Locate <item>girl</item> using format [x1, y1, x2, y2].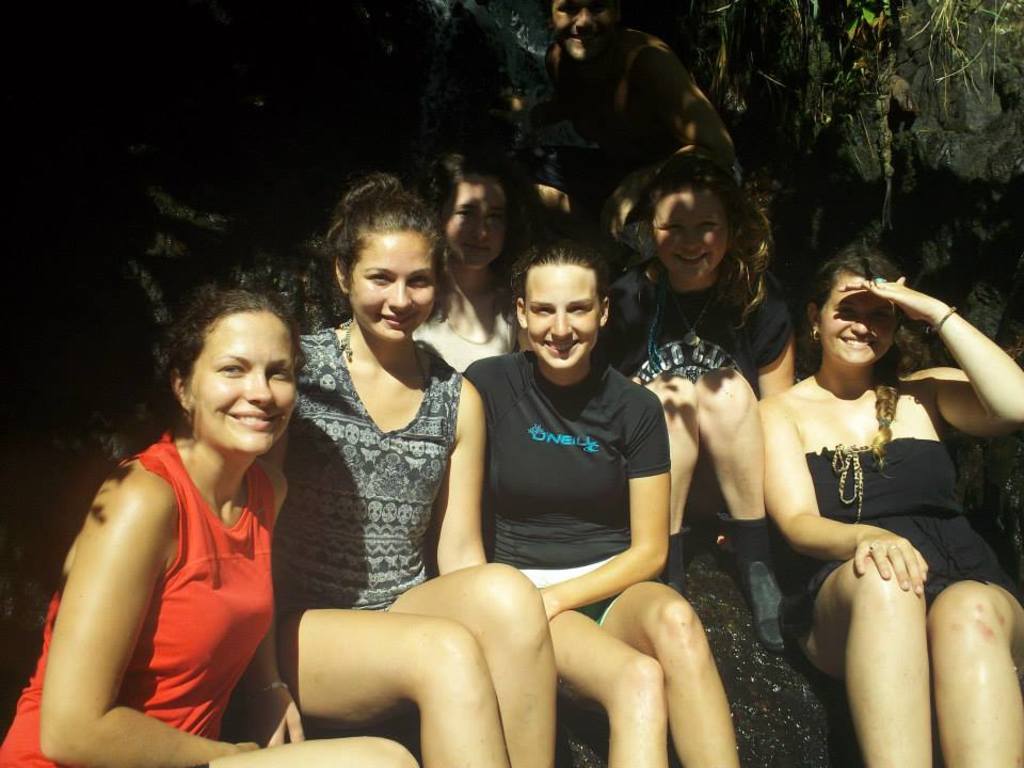
[276, 172, 549, 767].
